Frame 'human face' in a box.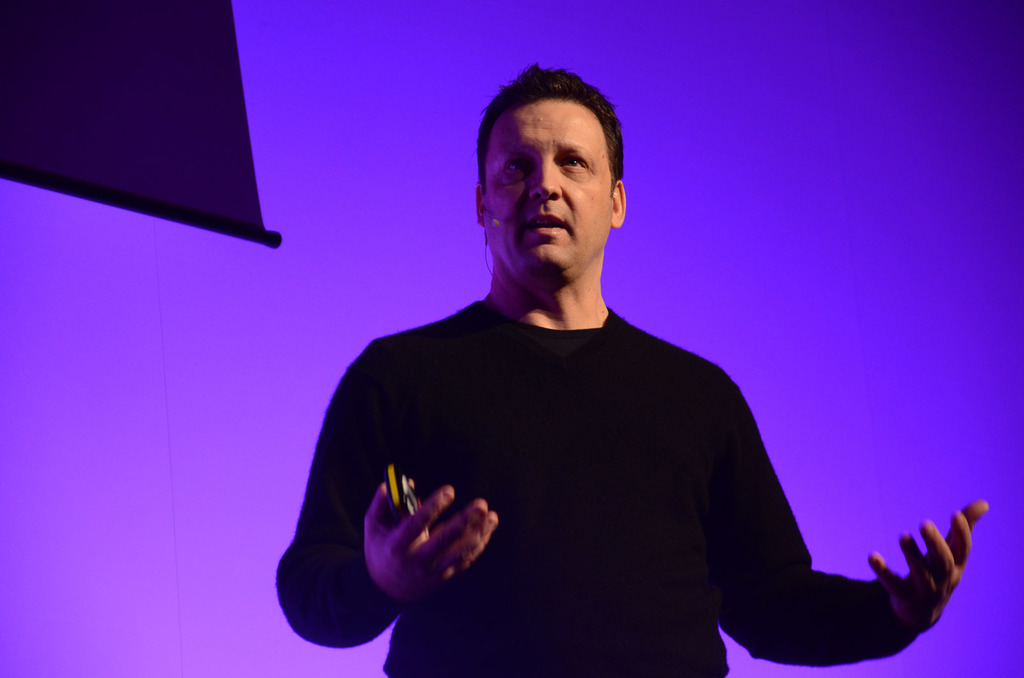
detection(484, 93, 613, 274).
